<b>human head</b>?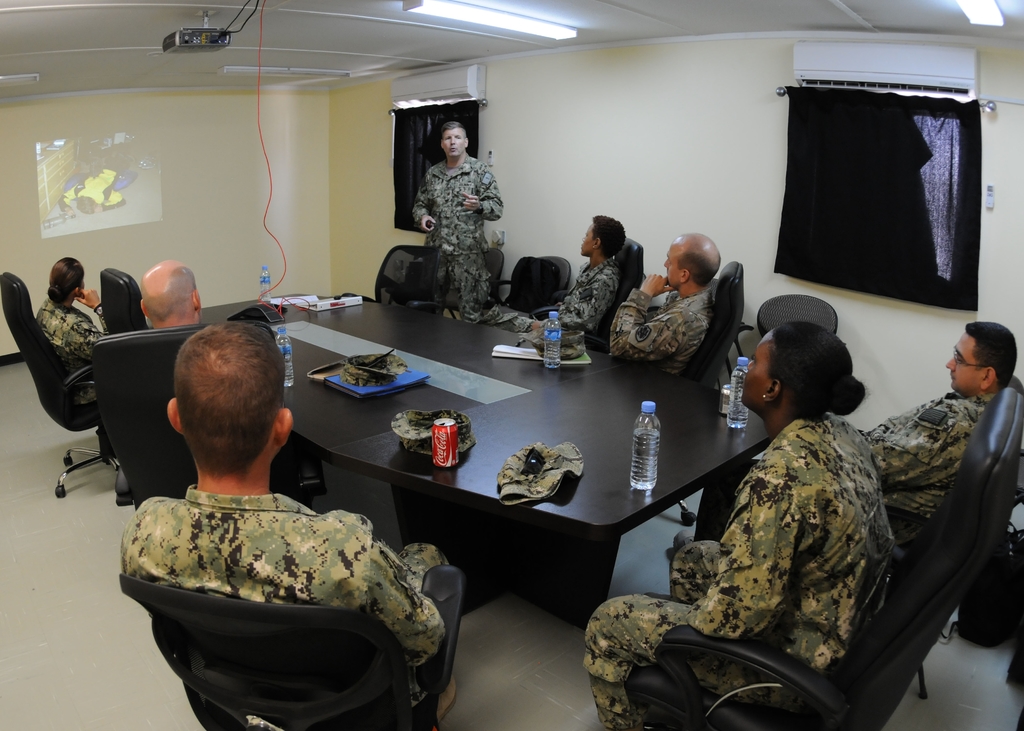
detection(166, 317, 293, 469)
